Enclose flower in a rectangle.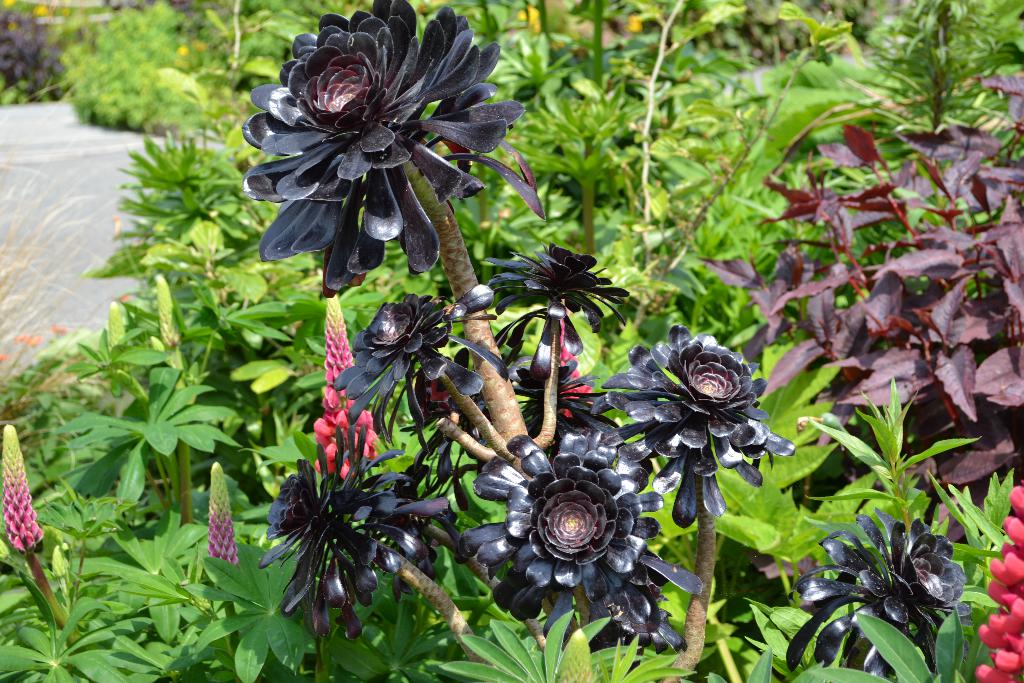
pyautogui.locateOnScreen(51, 322, 67, 338).
